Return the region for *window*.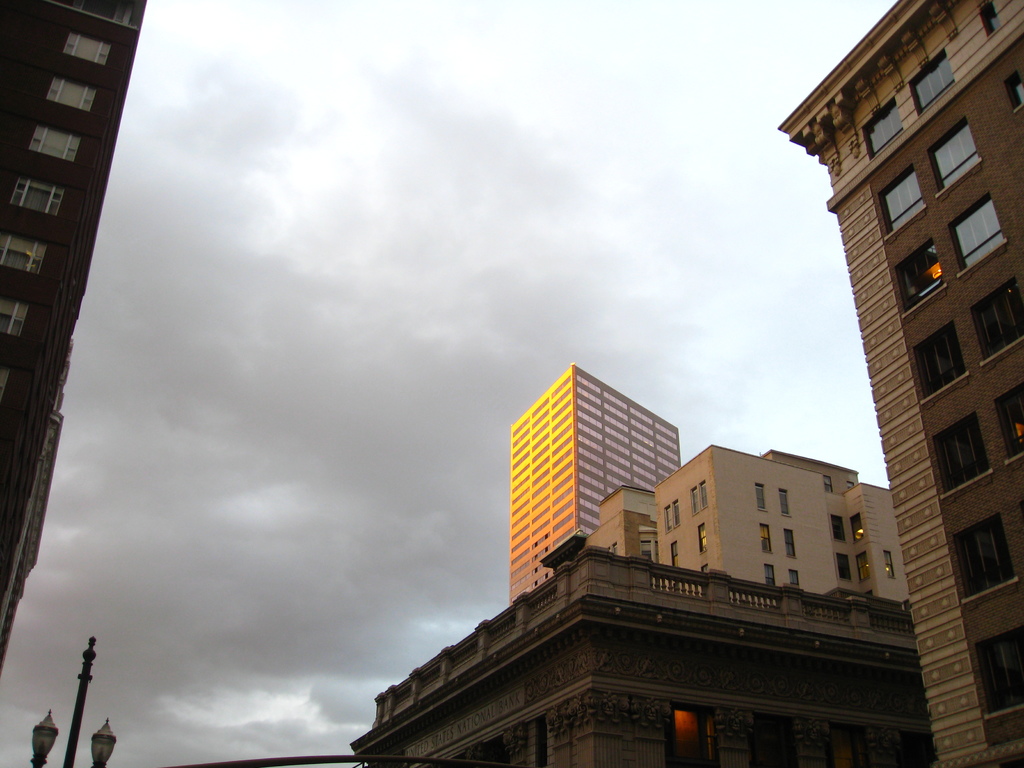
bbox=[884, 548, 898, 581].
